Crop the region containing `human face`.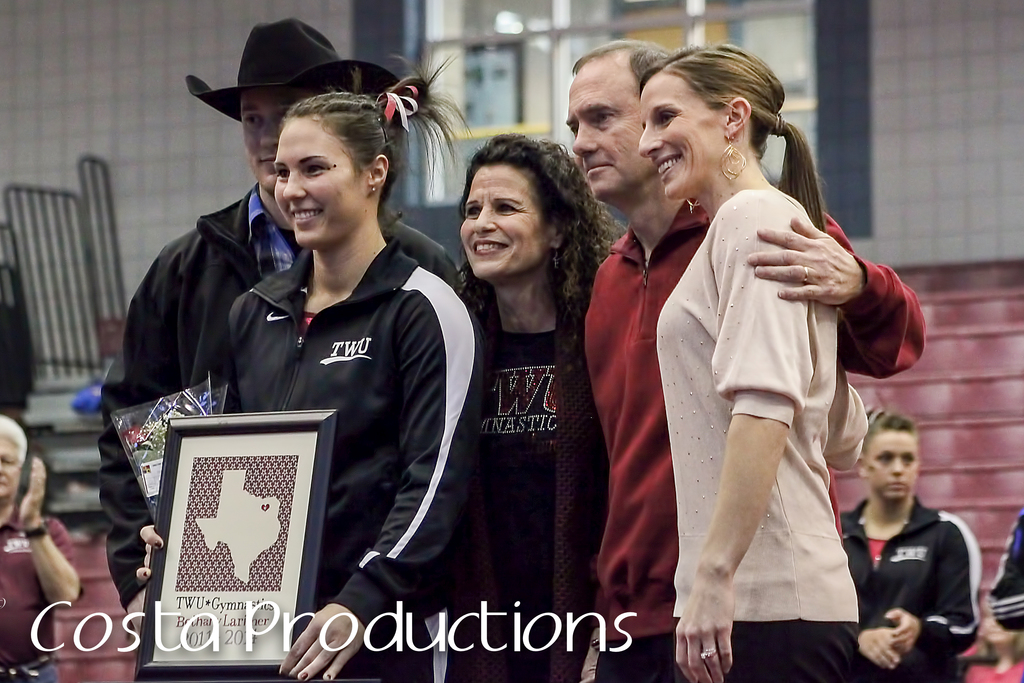
Crop region: rect(243, 84, 308, 189).
